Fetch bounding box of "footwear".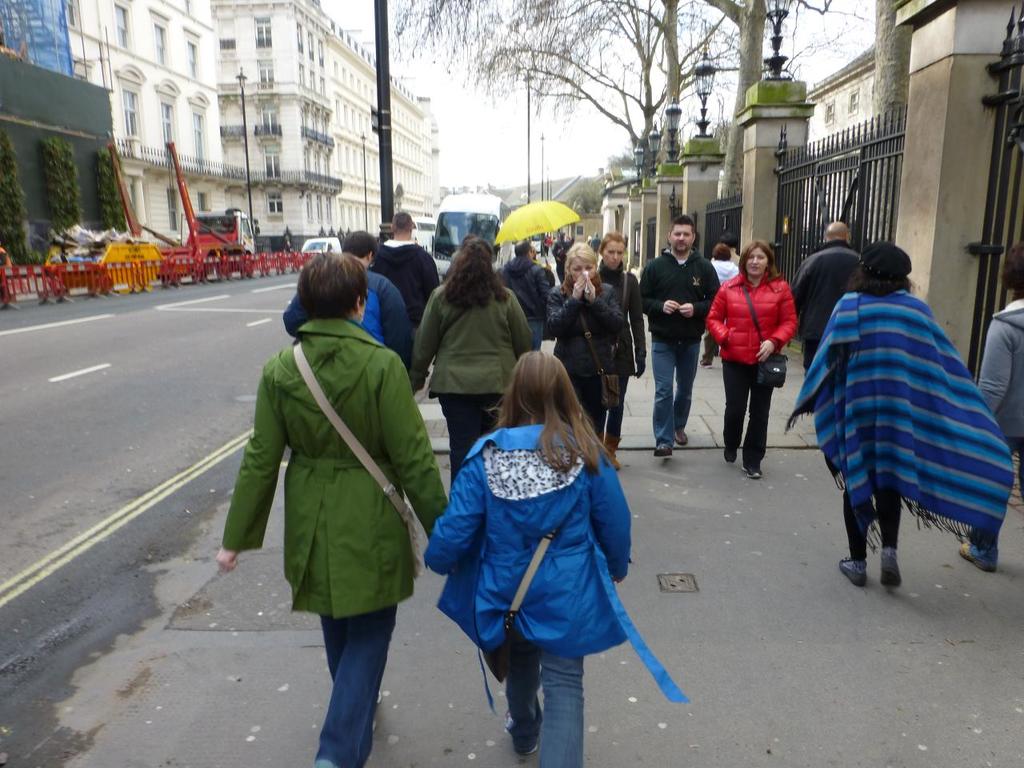
Bbox: <bbox>370, 695, 384, 734</bbox>.
